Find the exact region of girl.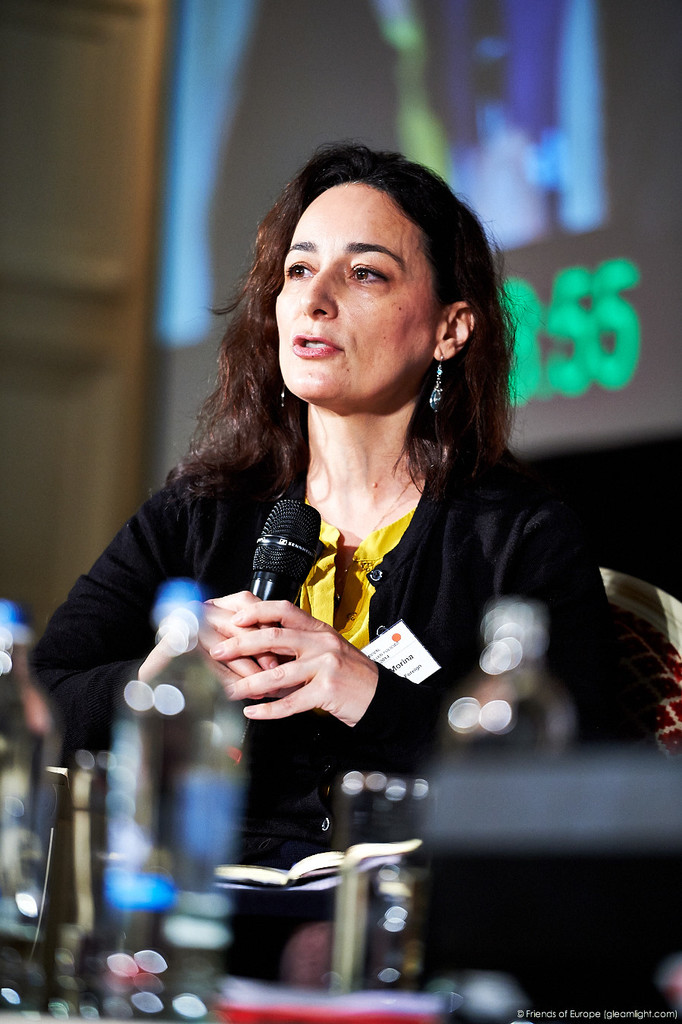
Exact region: (x1=27, y1=138, x2=652, y2=988).
